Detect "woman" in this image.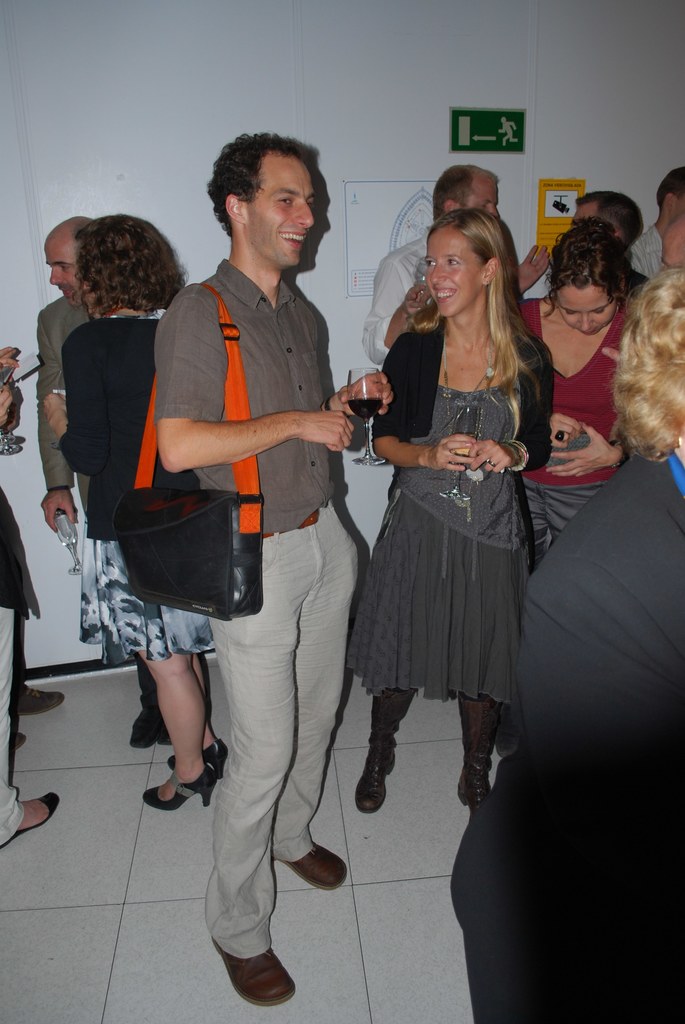
Detection: region(355, 200, 551, 844).
